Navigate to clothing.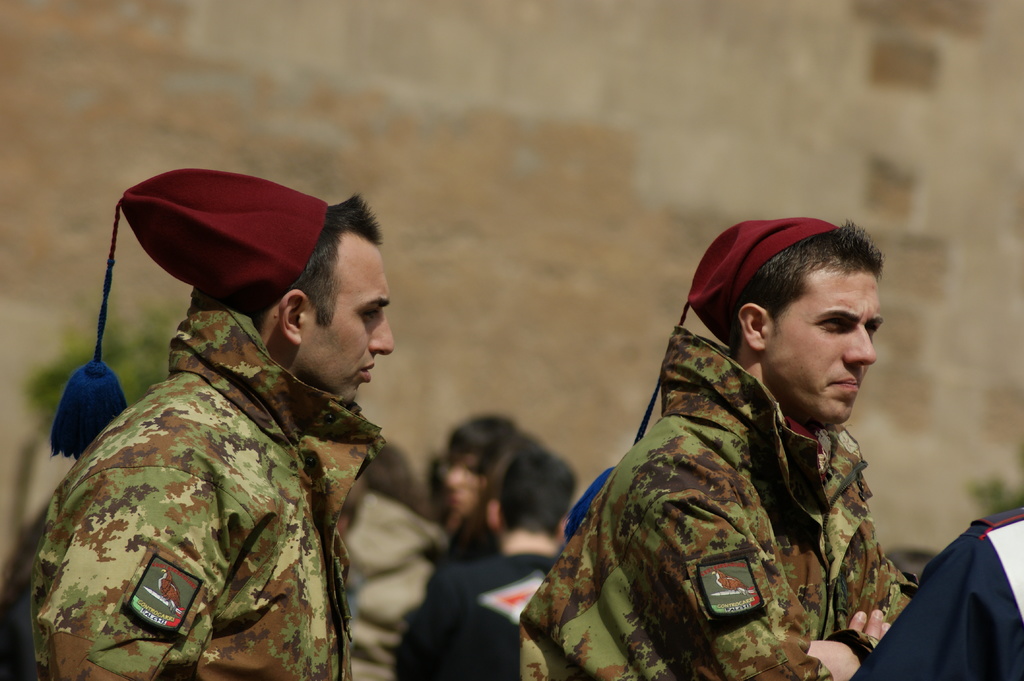
Navigation target: 25:311:390:680.
